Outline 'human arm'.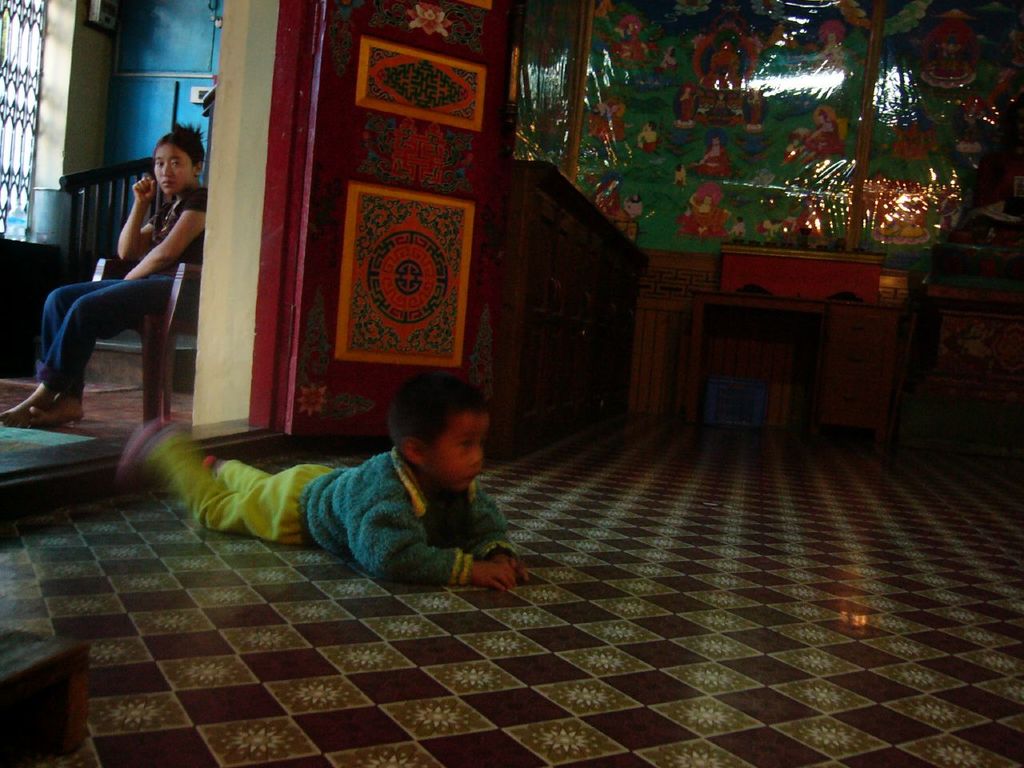
Outline: 341 474 523 594.
